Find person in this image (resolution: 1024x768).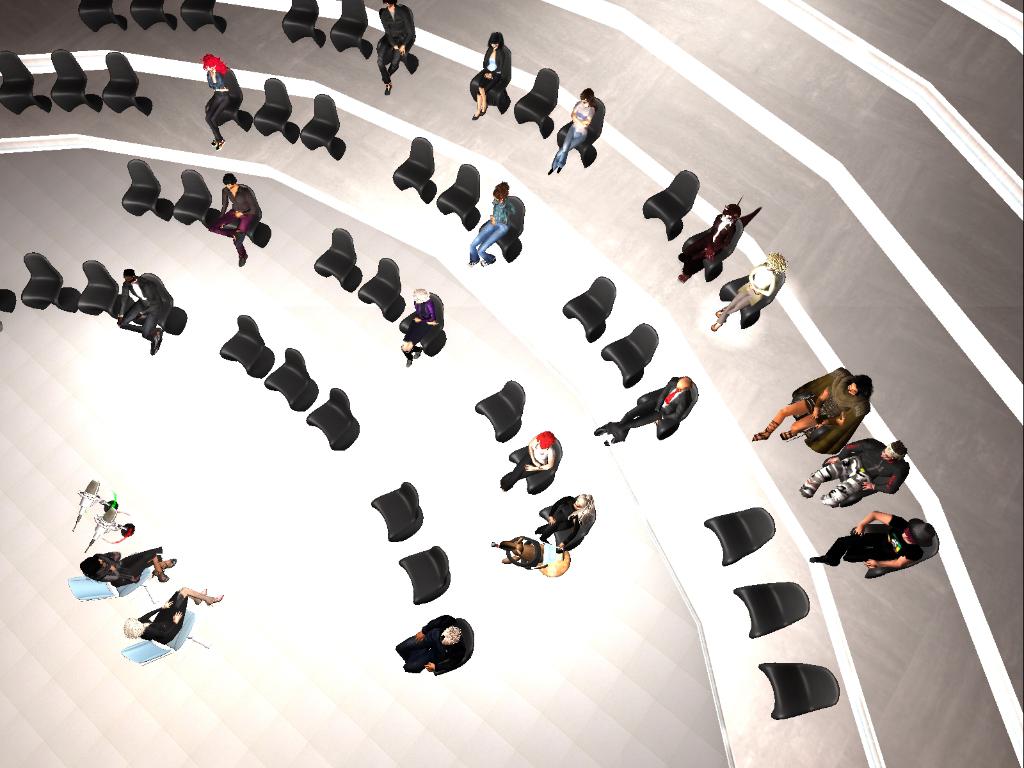
[468,183,518,263].
